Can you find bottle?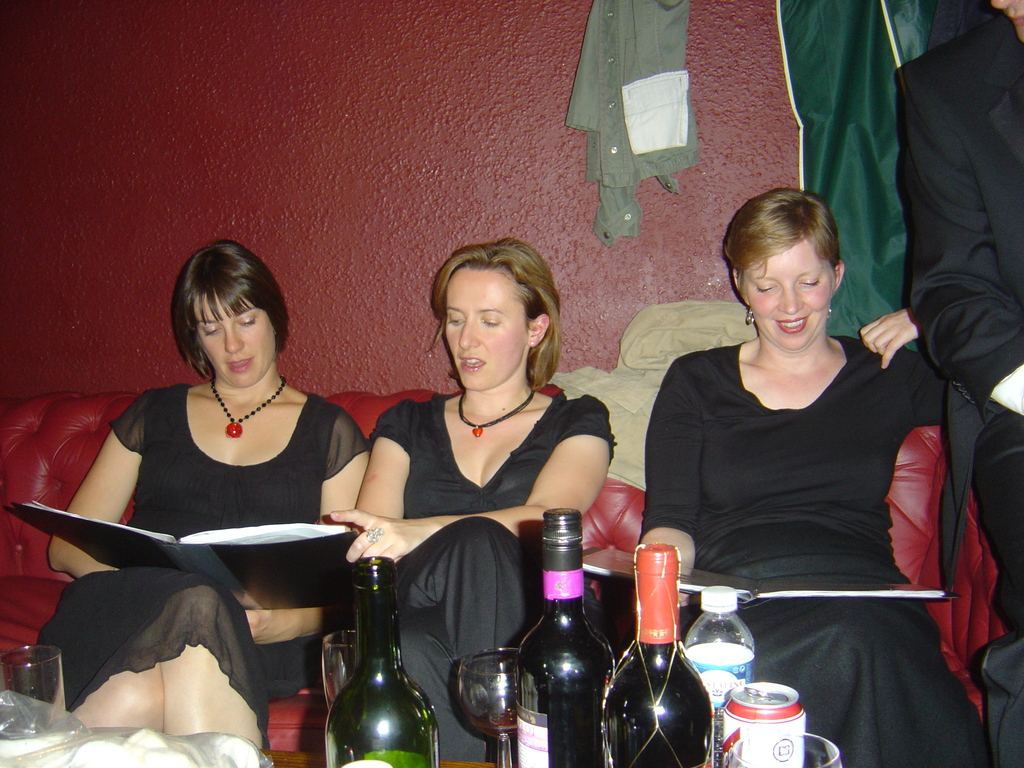
Yes, bounding box: rect(600, 543, 710, 767).
